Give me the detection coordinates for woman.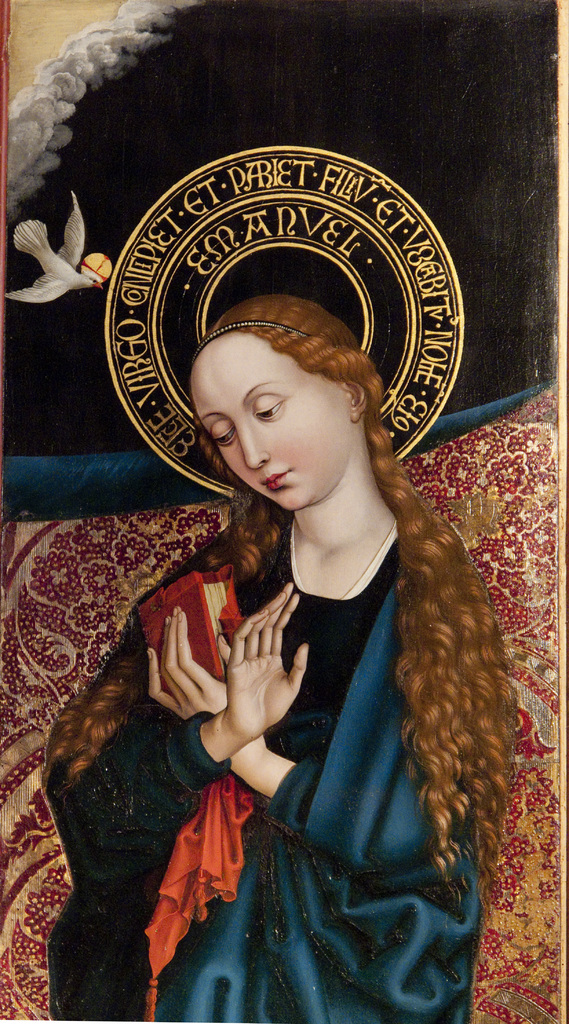
<bbox>74, 227, 518, 1023</bbox>.
